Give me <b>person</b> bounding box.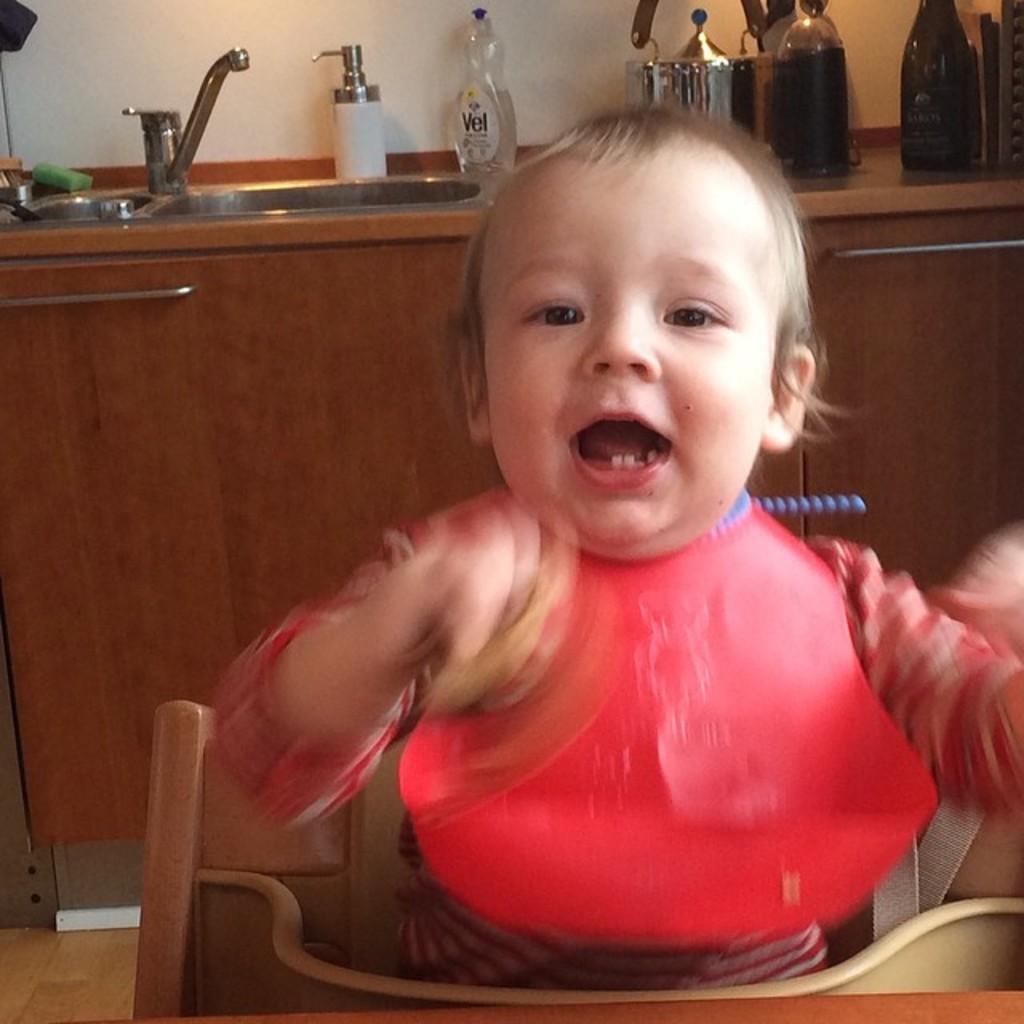
Rect(200, 94, 1022, 994).
